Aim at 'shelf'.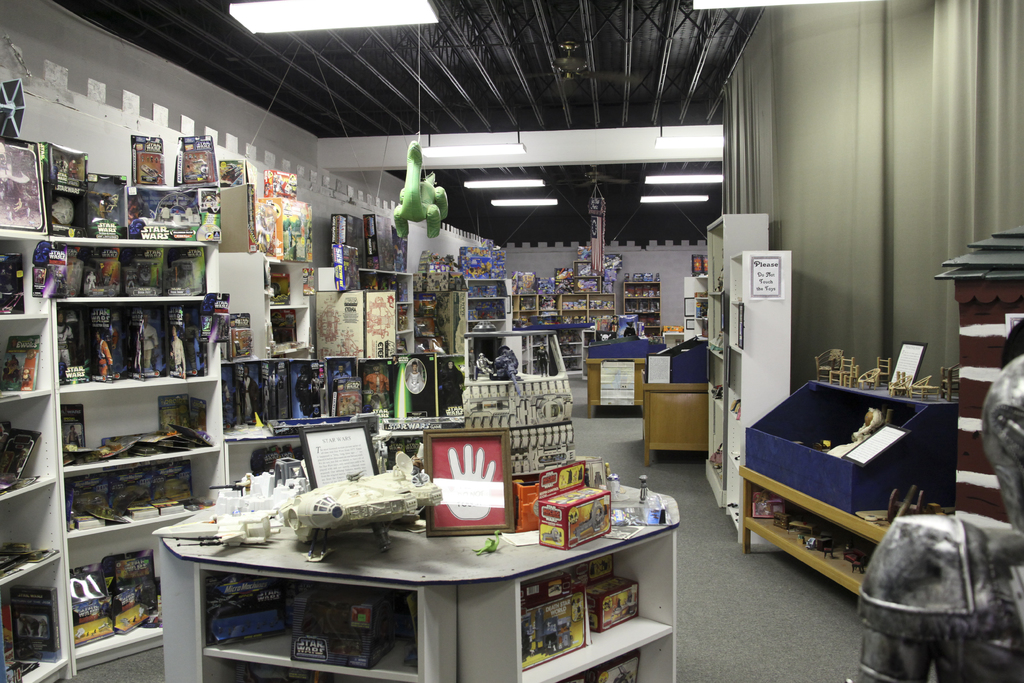
Aimed at 0 220 58 318.
